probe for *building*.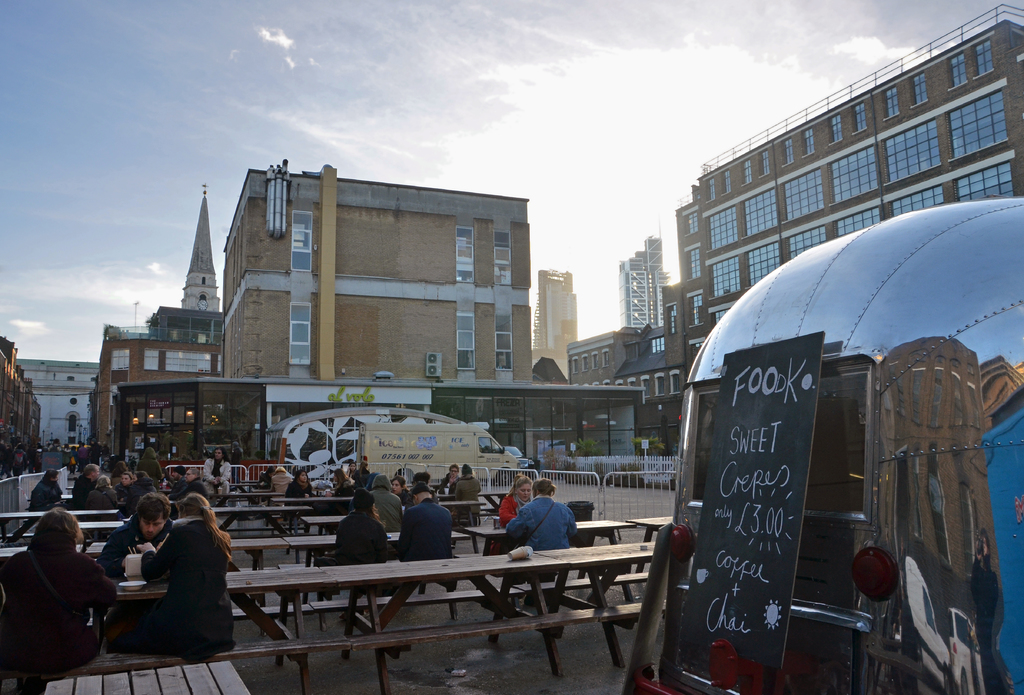
Probe result: locate(881, 339, 996, 585).
